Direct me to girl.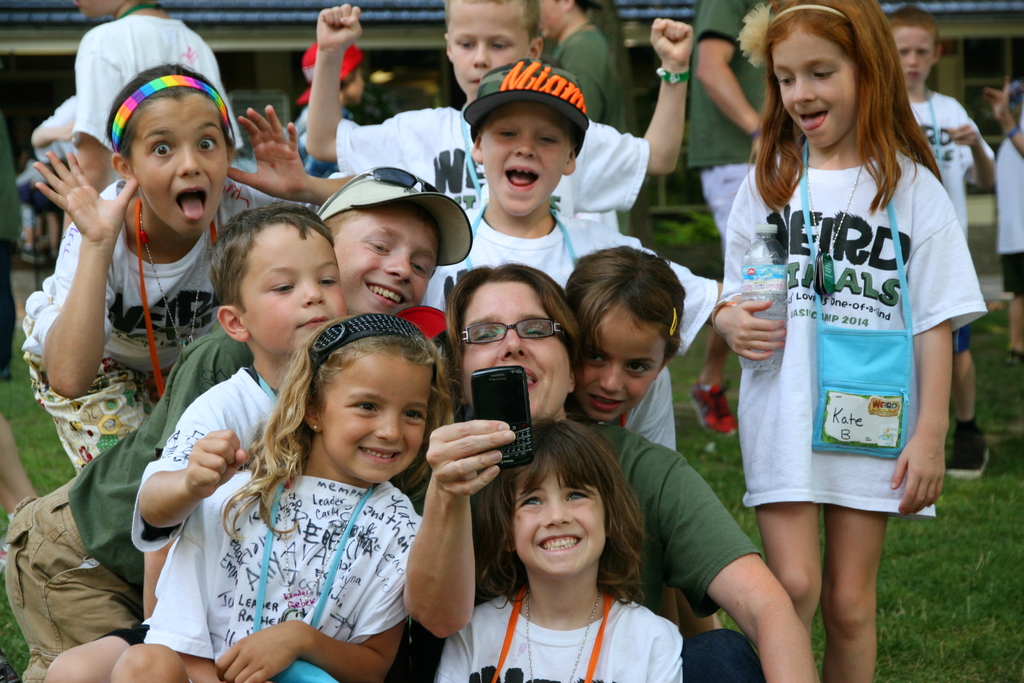
Direction: crop(708, 0, 991, 682).
